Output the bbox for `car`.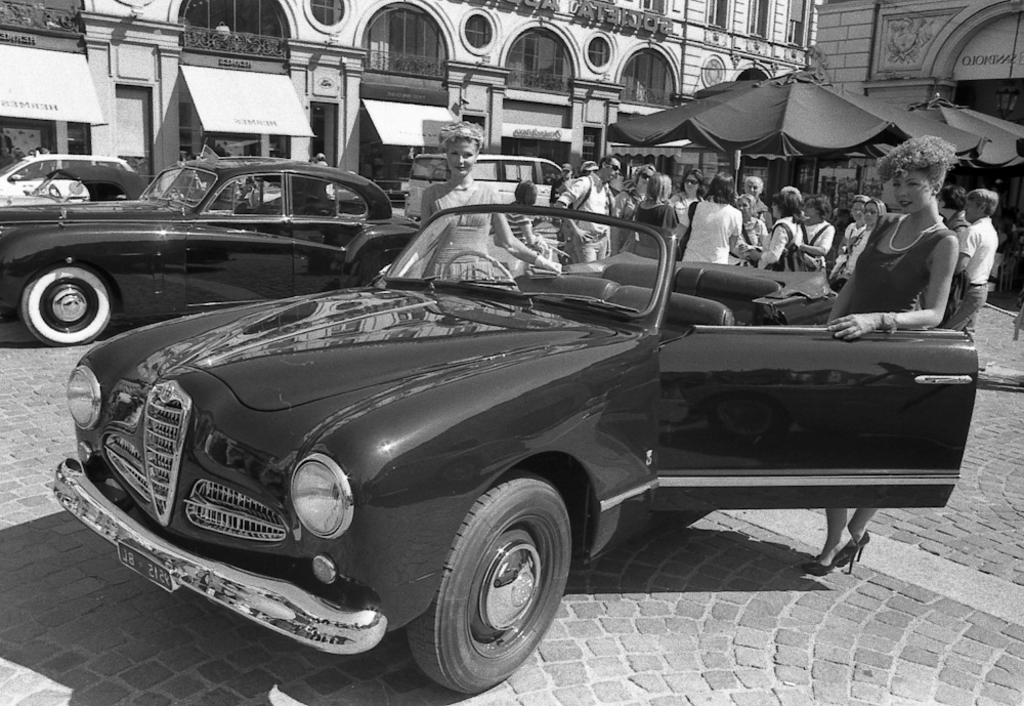
0,154,421,347.
